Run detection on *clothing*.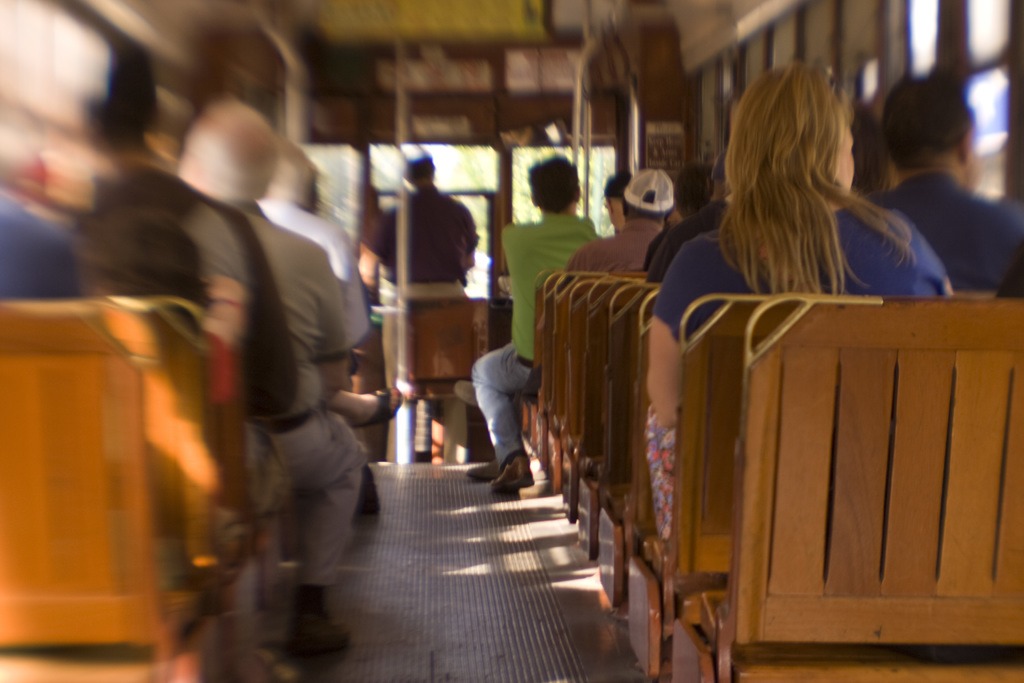
Result: Rect(88, 156, 317, 598).
